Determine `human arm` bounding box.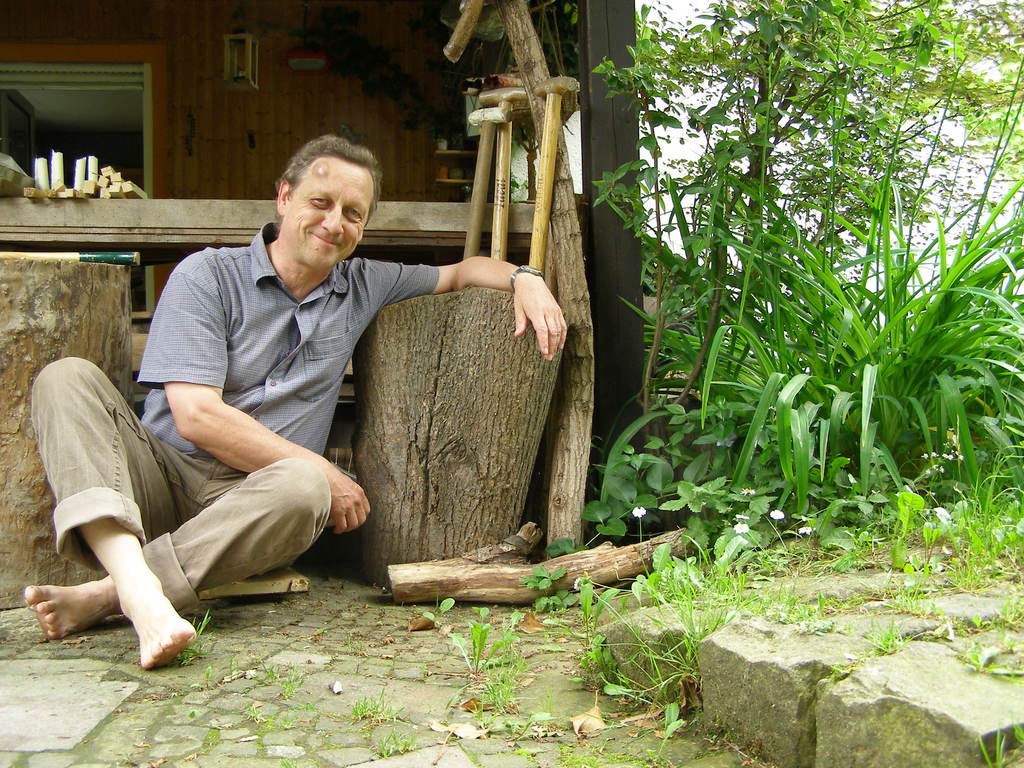
Determined: select_region(336, 230, 570, 344).
